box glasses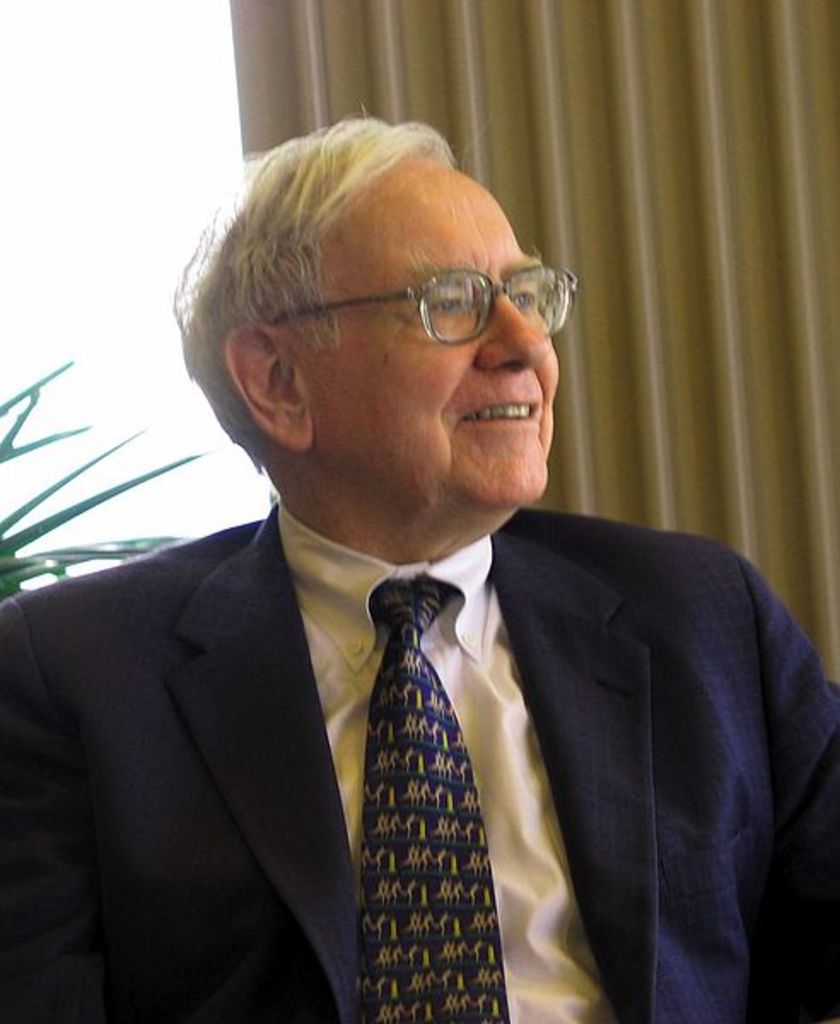
bbox=(285, 242, 584, 340)
